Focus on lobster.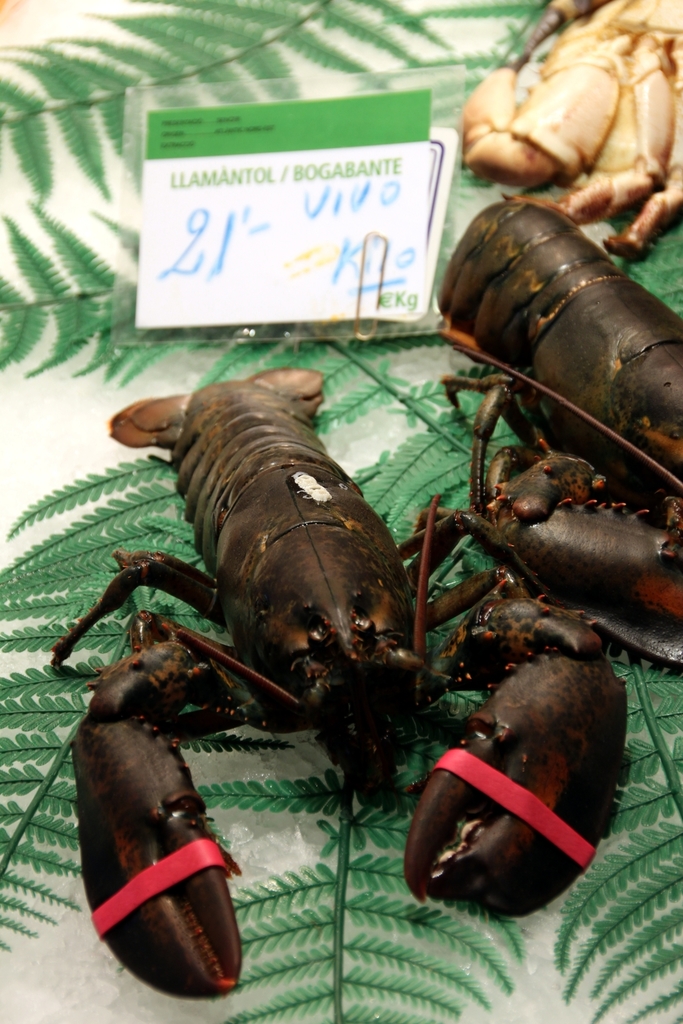
Focused at [left=456, top=0, right=682, bottom=258].
